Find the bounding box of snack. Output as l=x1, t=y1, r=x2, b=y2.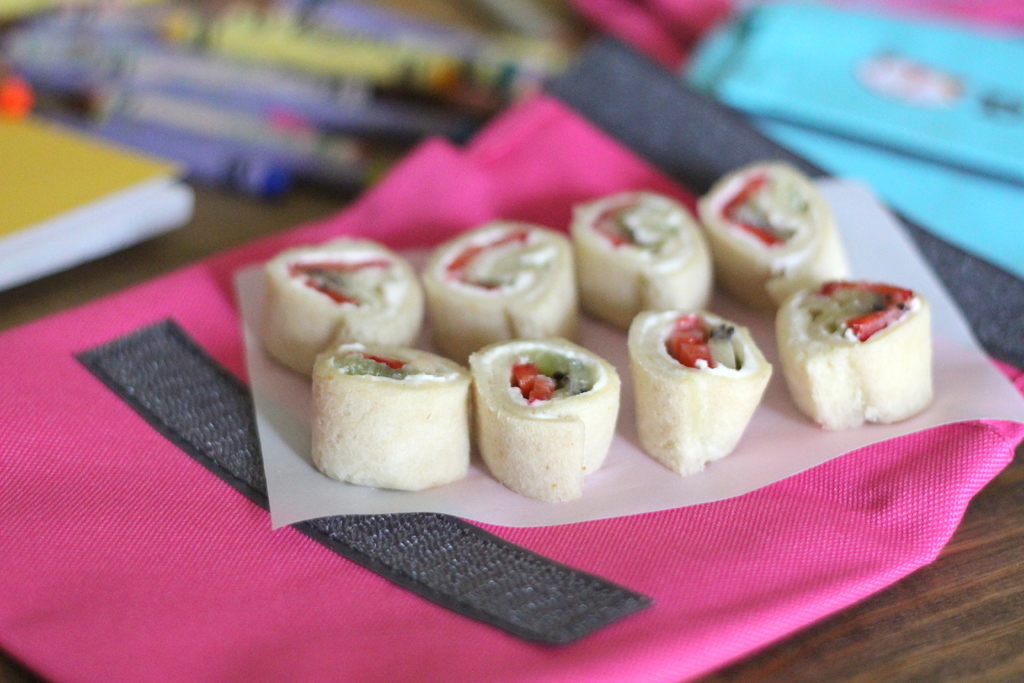
l=568, t=185, r=712, b=334.
